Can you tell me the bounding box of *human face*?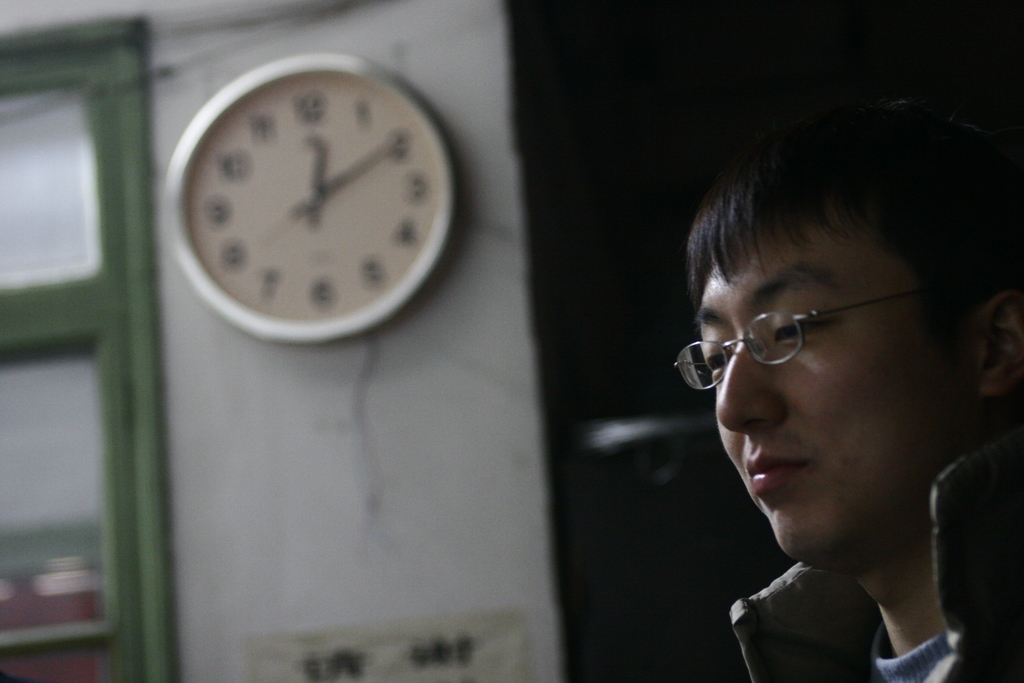
left=692, top=219, right=959, bottom=567.
